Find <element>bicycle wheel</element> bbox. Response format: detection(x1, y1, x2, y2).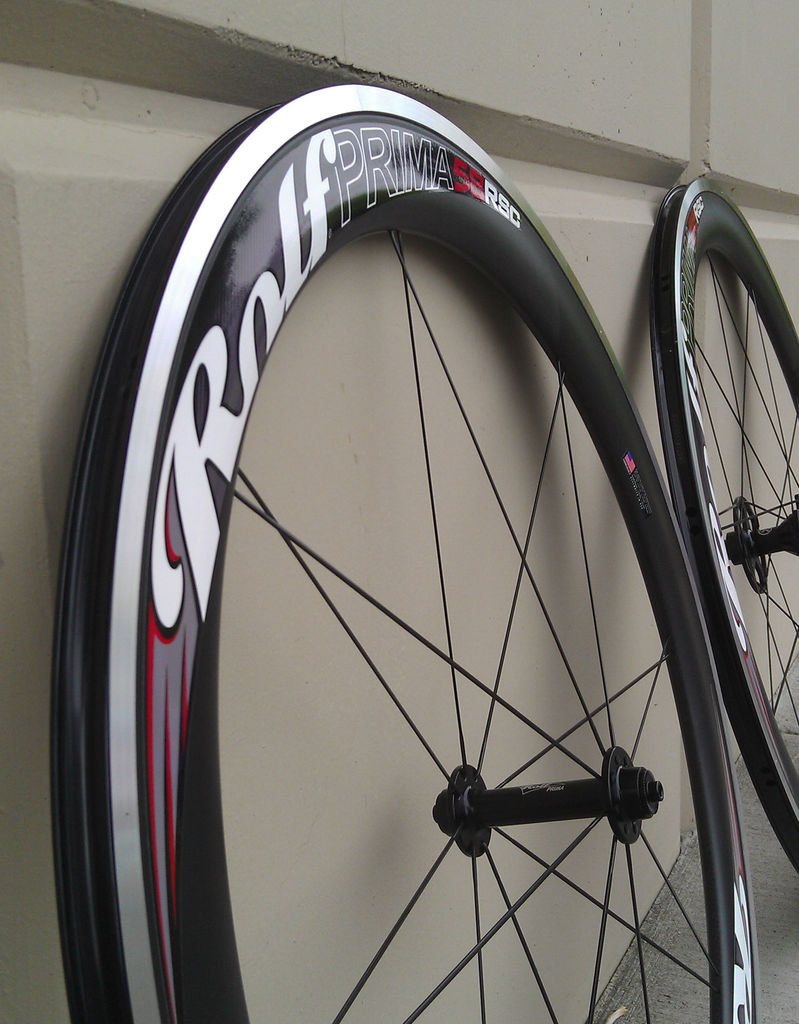
detection(49, 83, 734, 1023).
